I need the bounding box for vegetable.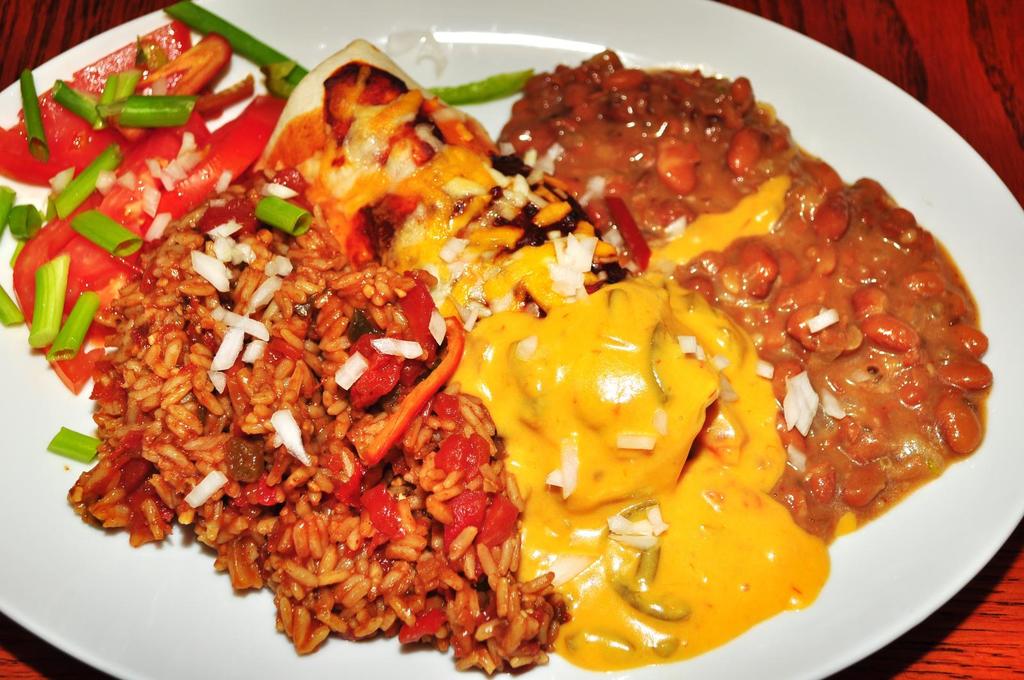
Here it is: bbox(25, 69, 52, 168).
